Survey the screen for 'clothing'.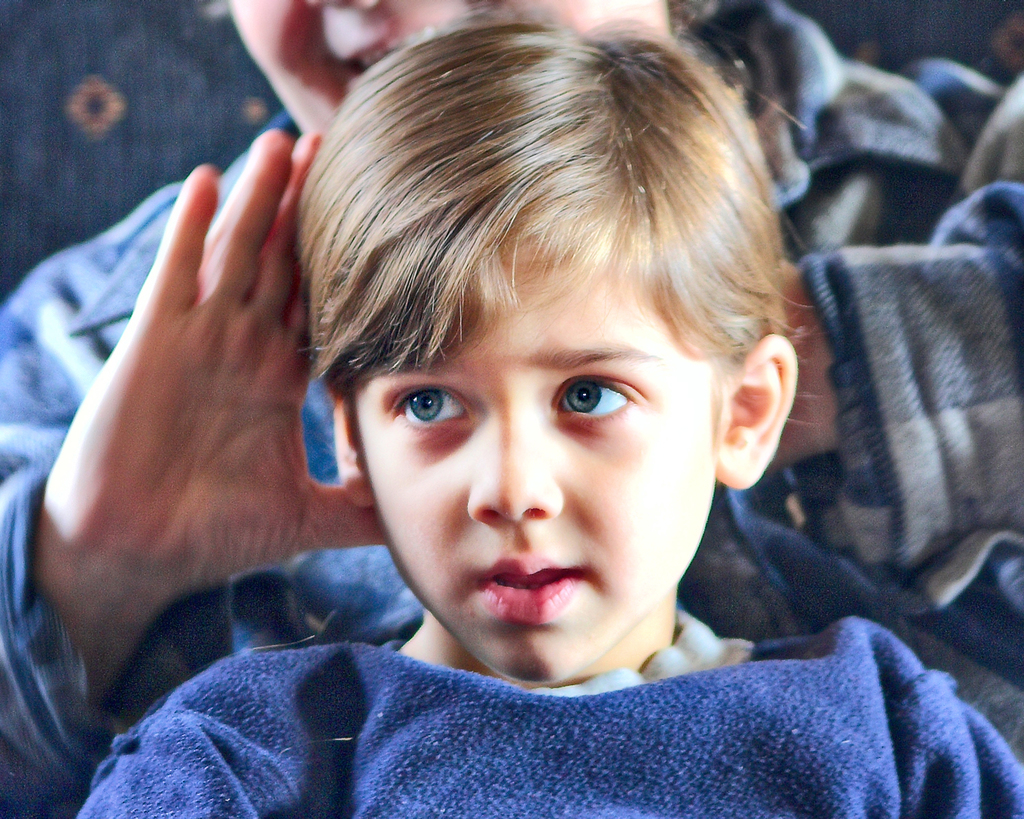
Survey found: {"left": 0, "top": 8, "right": 1023, "bottom": 818}.
